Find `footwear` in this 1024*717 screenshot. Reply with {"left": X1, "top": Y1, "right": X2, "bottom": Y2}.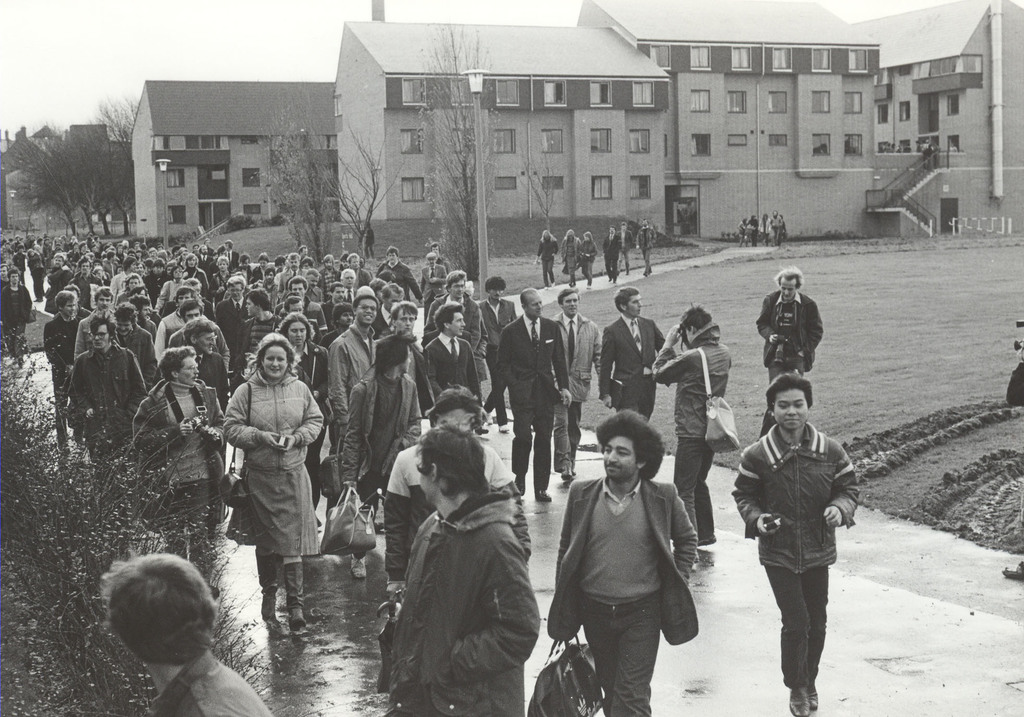
{"left": 253, "top": 587, "right": 275, "bottom": 628}.
